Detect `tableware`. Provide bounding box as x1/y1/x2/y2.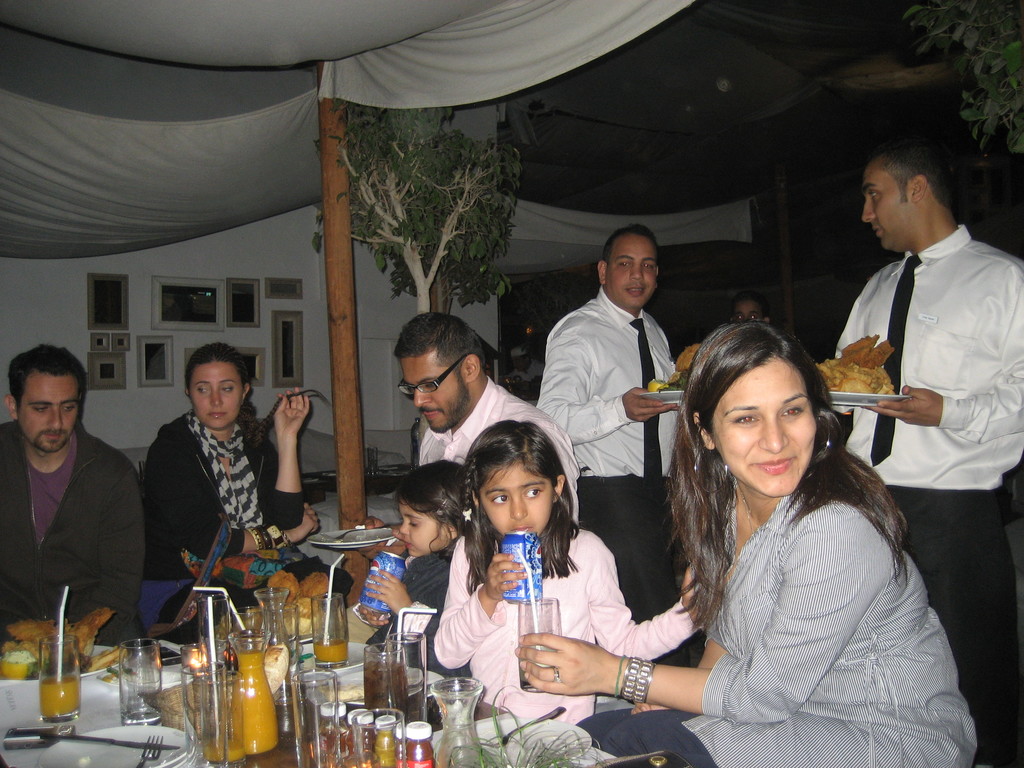
832/390/911/410.
